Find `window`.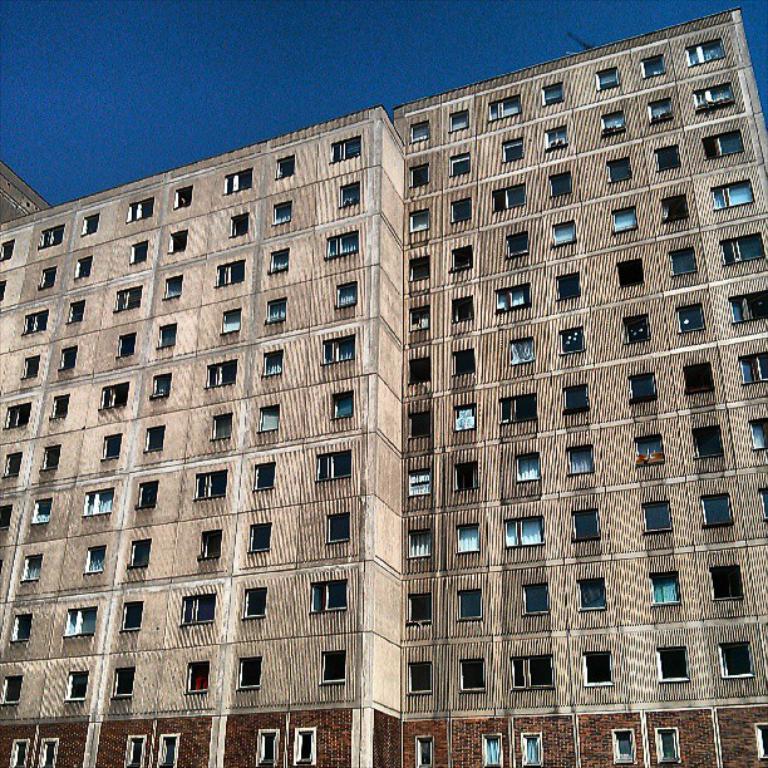
crop(259, 404, 281, 437).
